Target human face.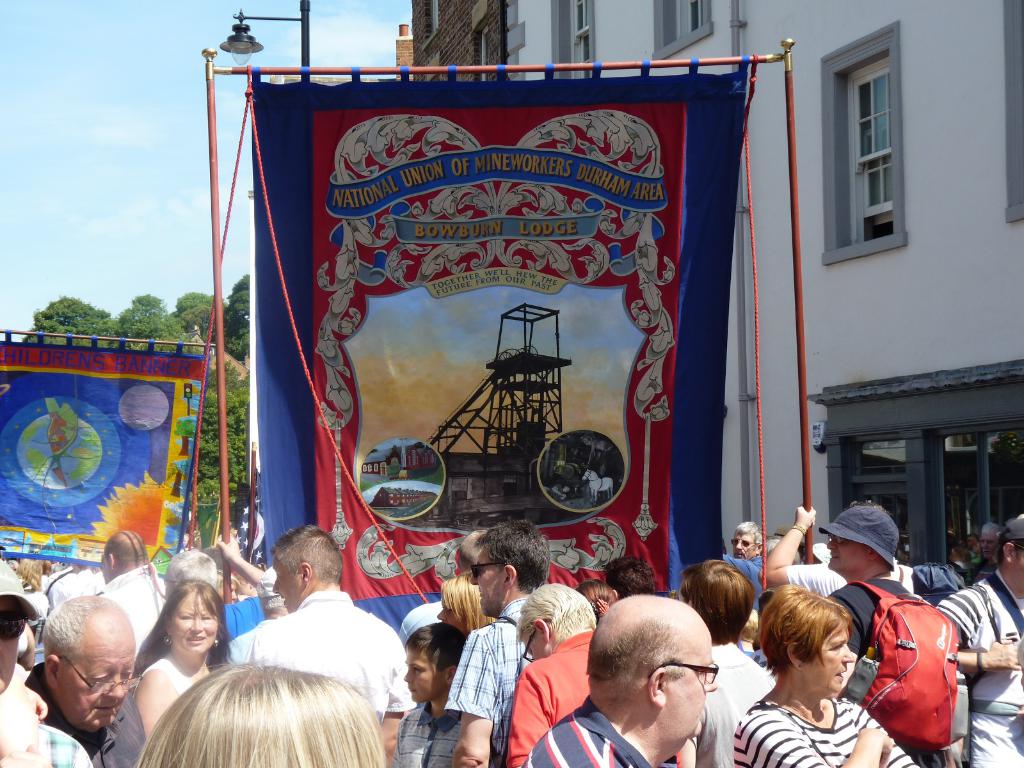
Target region: rect(662, 641, 712, 740).
